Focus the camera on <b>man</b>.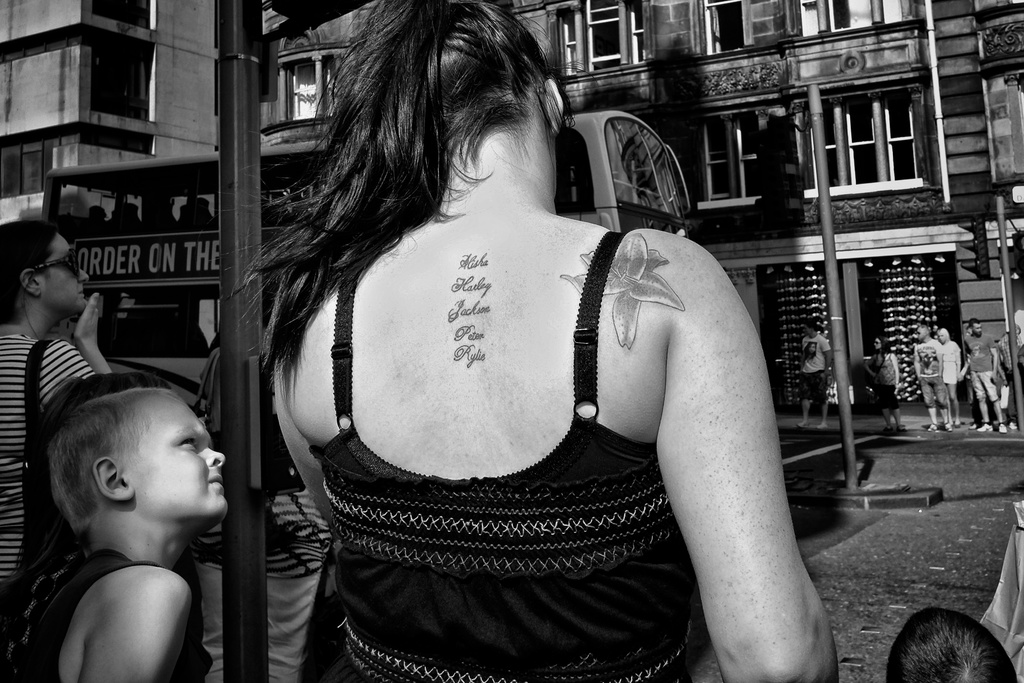
Focus region: 797/317/835/432.
